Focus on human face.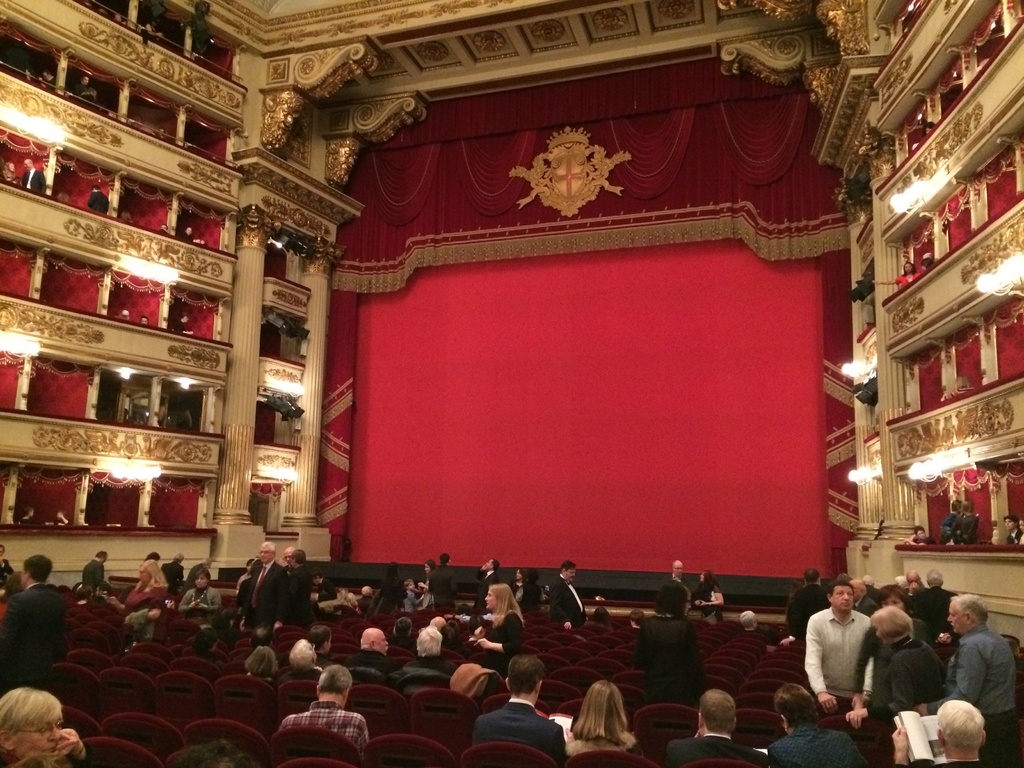
Focused at (x1=1020, y1=518, x2=1023, y2=533).
